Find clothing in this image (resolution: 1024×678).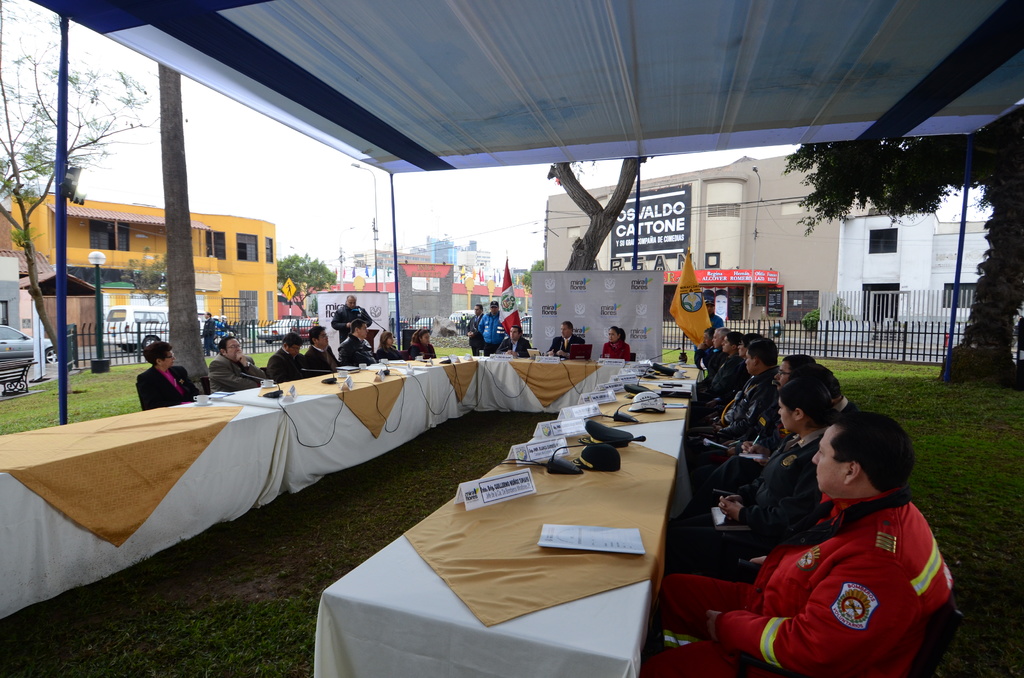
[224, 321, 239, 332].
